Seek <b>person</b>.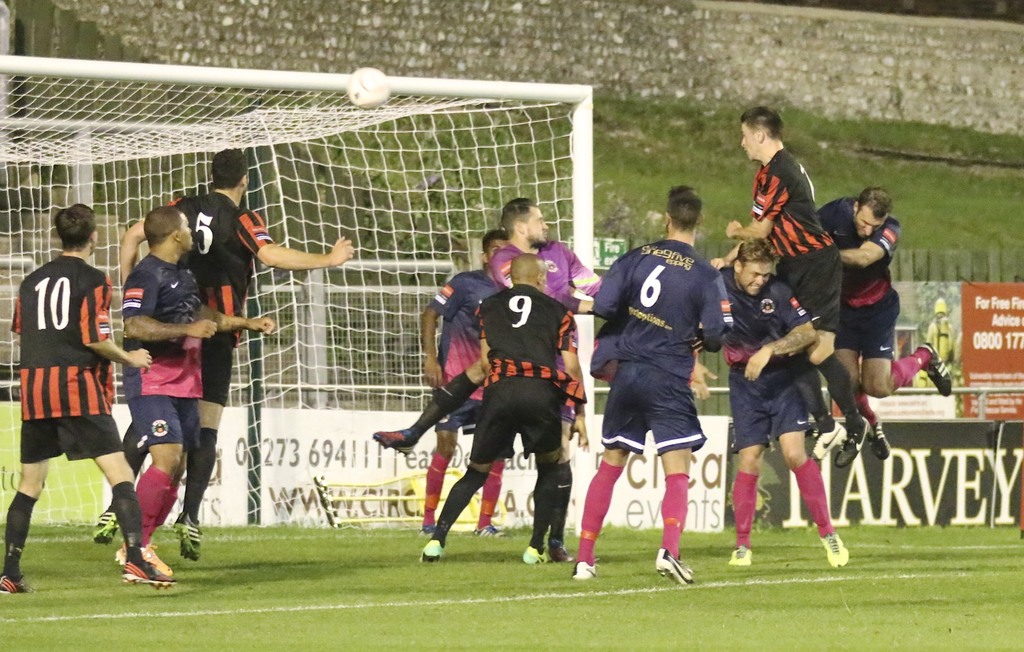
(118, 204, 276, 585).
